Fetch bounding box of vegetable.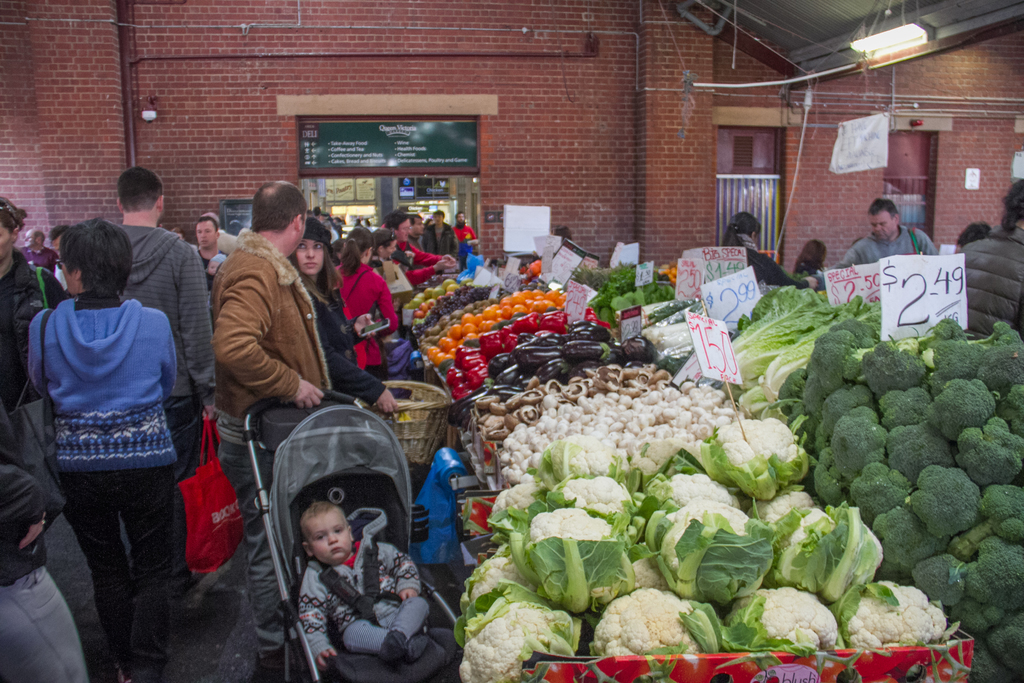
Bbox: (573, 358, 615, 383).
